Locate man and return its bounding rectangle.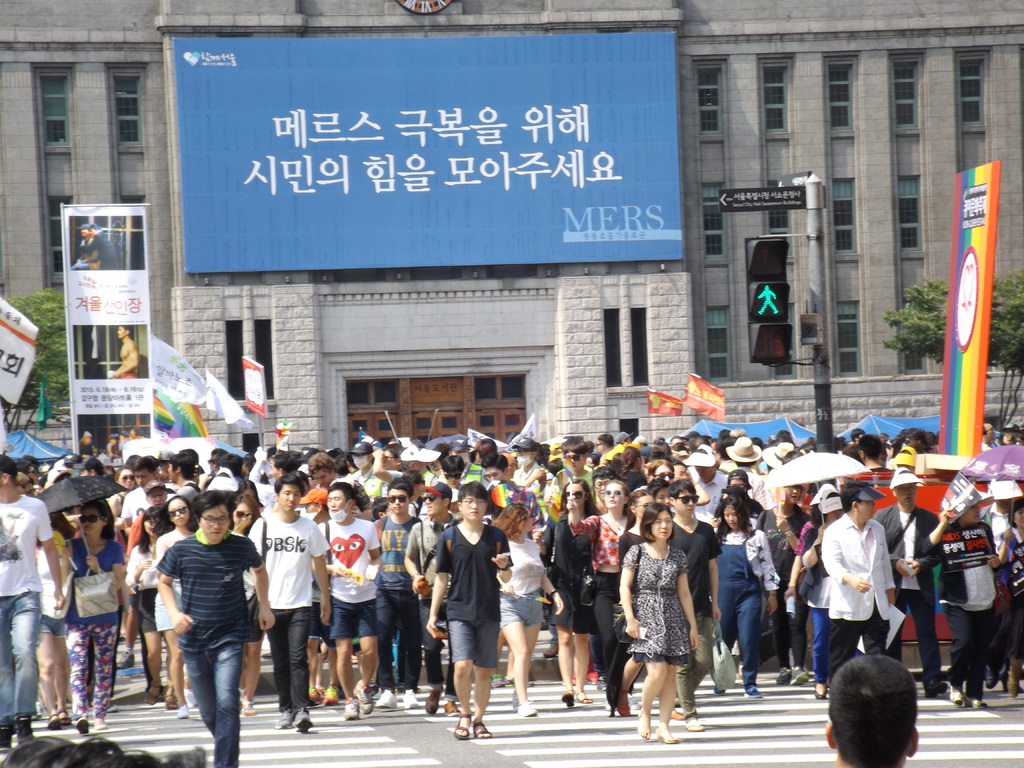
{"x1": 166, "y1": 454, "x2": 205, "y2": 511}.
